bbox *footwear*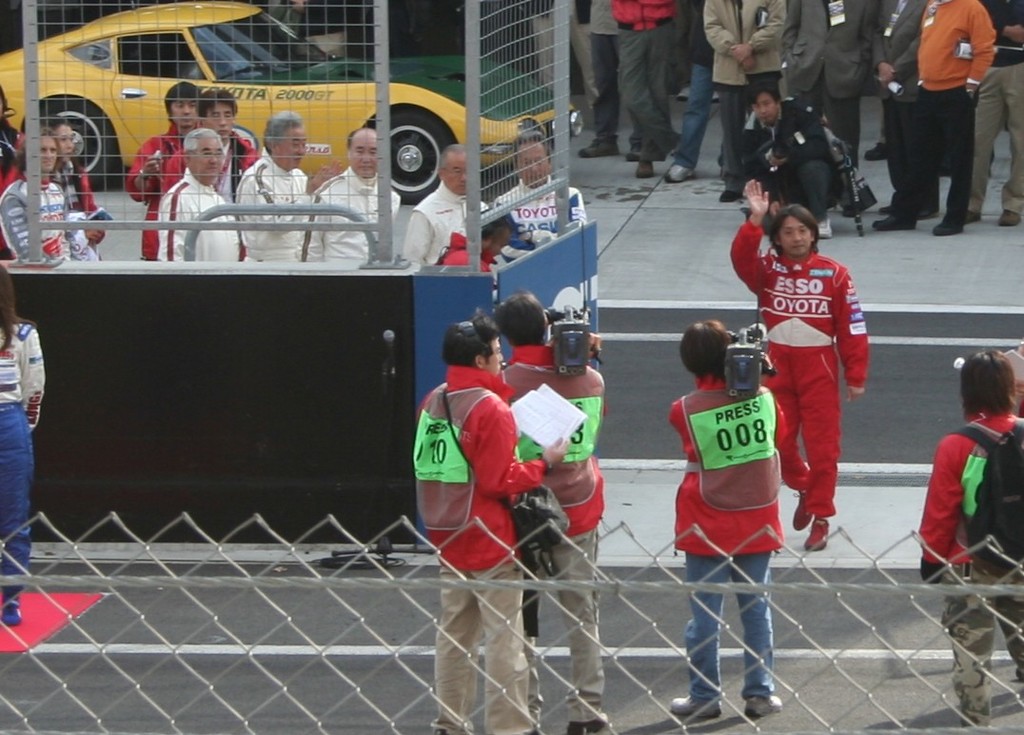
<region>804, 516, 824, 553</region>
